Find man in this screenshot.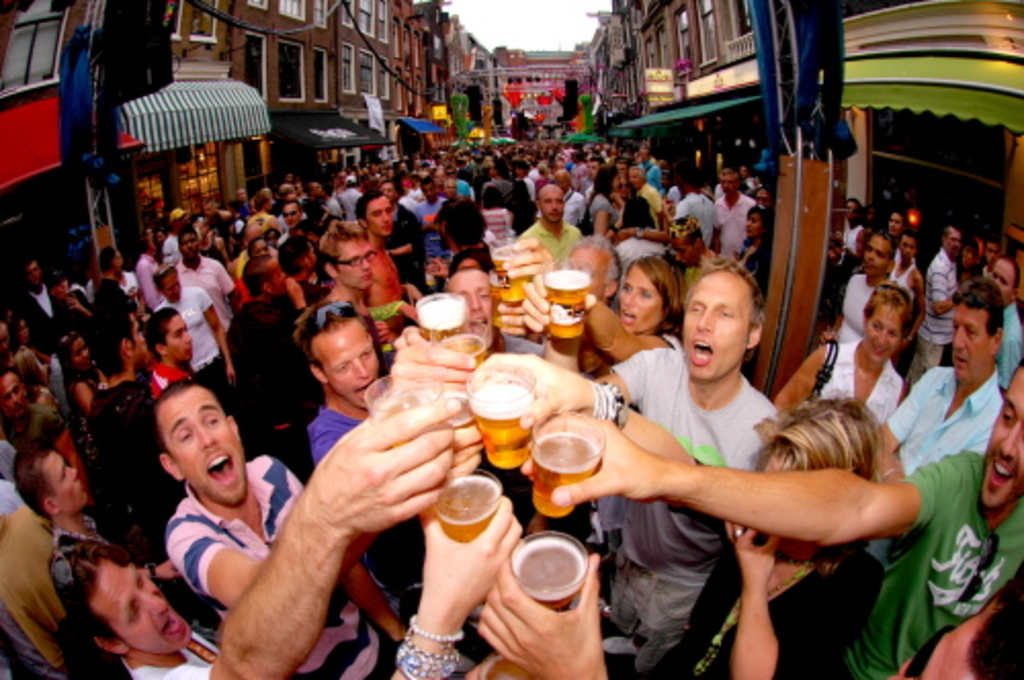
The bounding box for man is 713 172 756 270.
